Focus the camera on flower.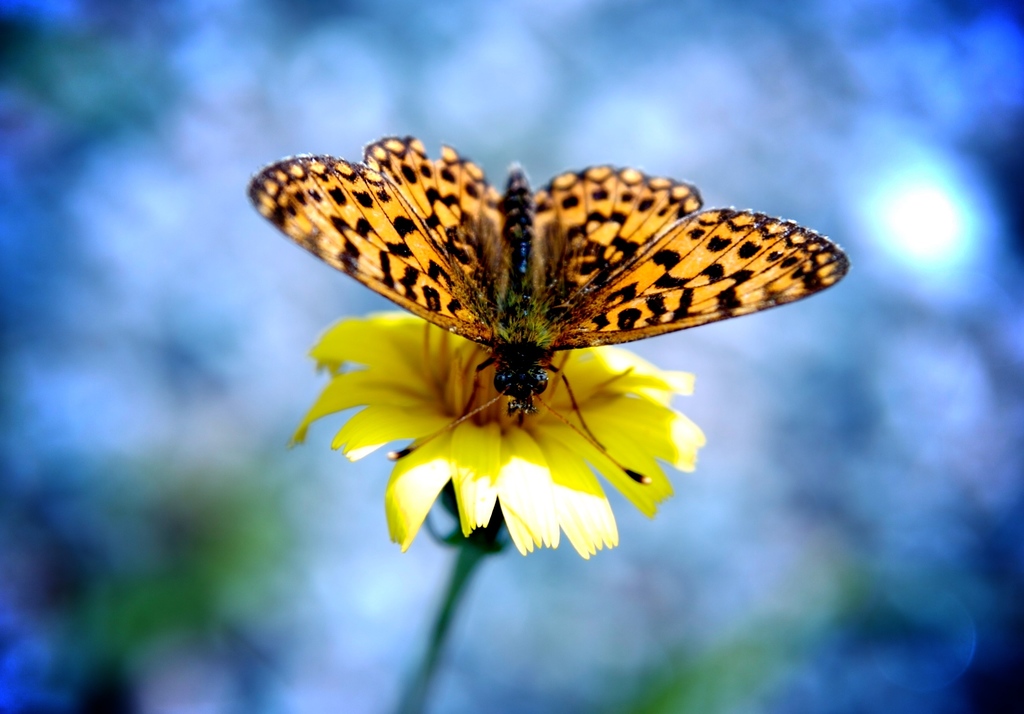
Focus region: (309, 341, 714, 540).
